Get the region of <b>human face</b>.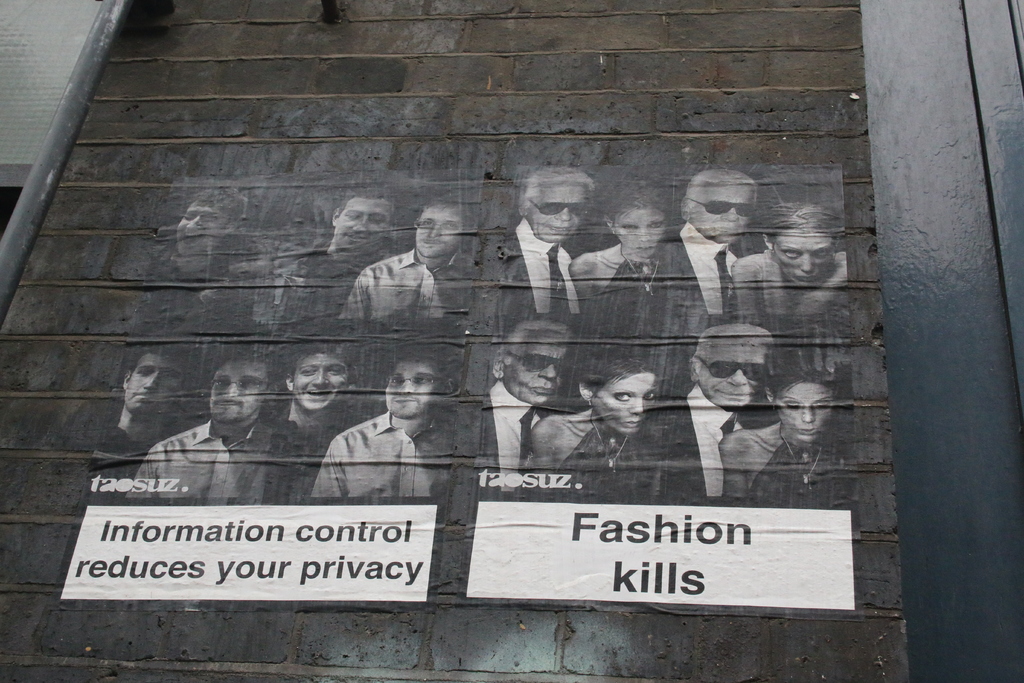
384, 361, 445, 422.
